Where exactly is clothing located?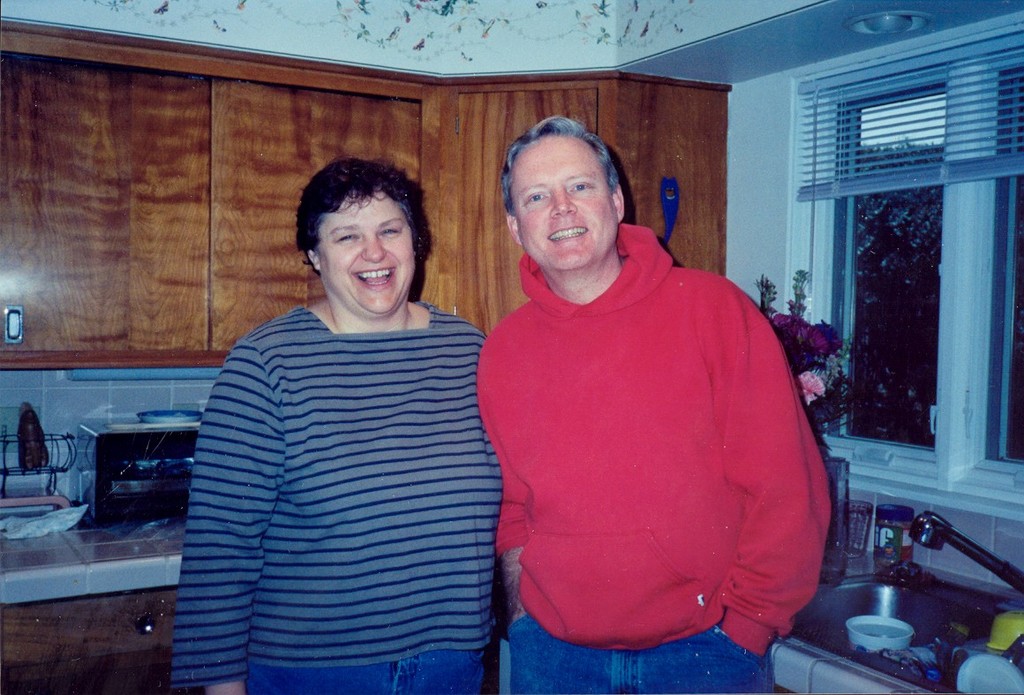
Its bounding box is box=[169, 304, 506, 694].
